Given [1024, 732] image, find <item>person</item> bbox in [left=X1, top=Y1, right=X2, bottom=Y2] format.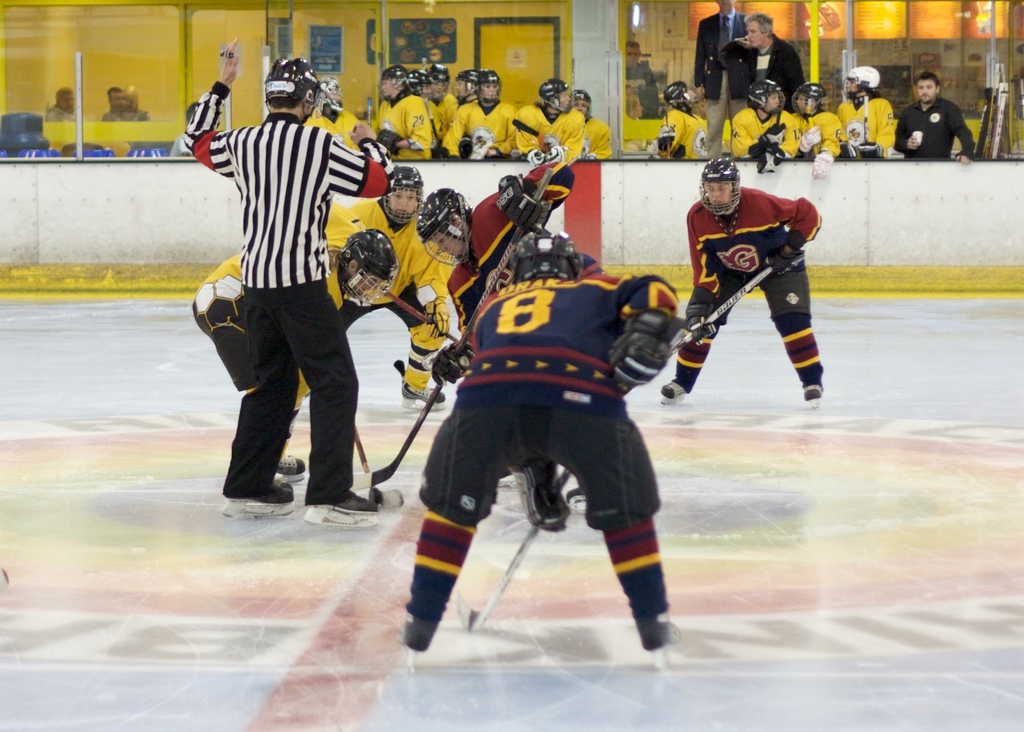
[left=624, top=42, right=659, bottom=117].
